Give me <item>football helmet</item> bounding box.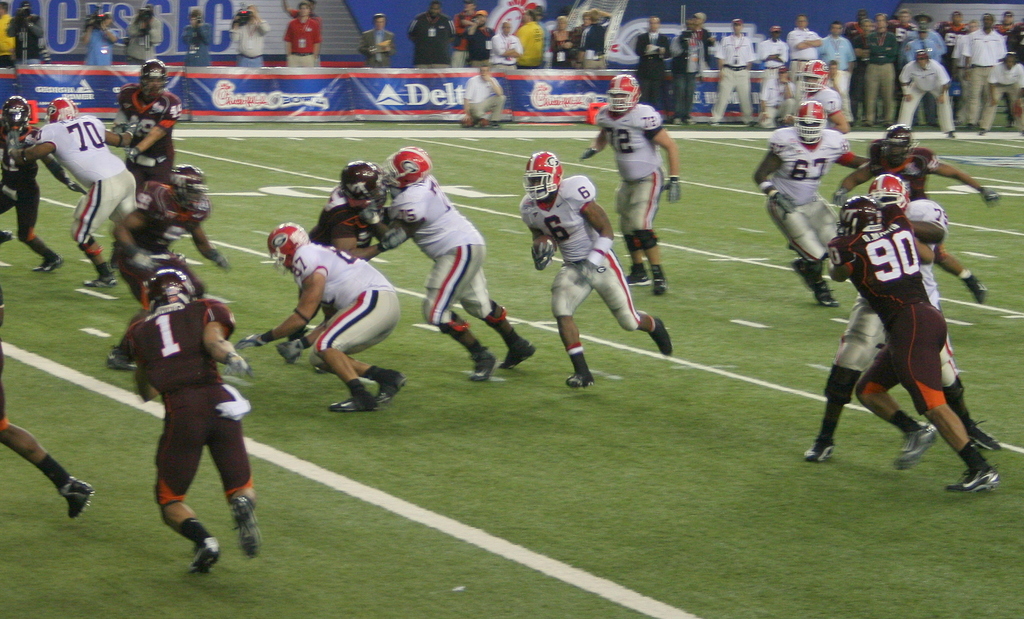
BBox(134, 60, 171, 102).
